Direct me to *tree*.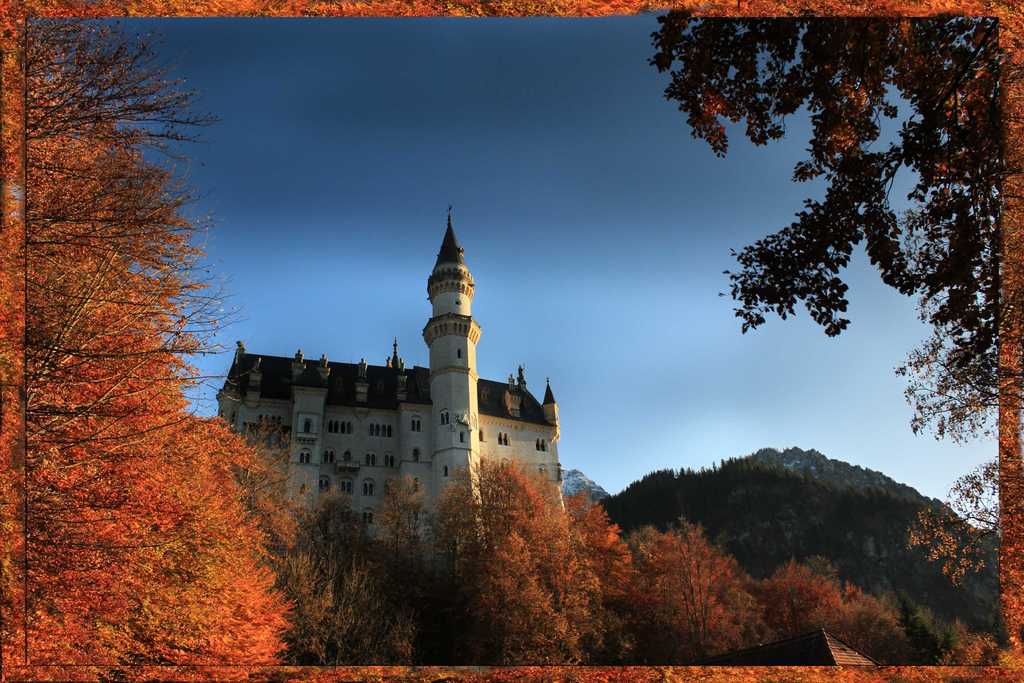
Direction: locate(436, 447, 628, 674).
